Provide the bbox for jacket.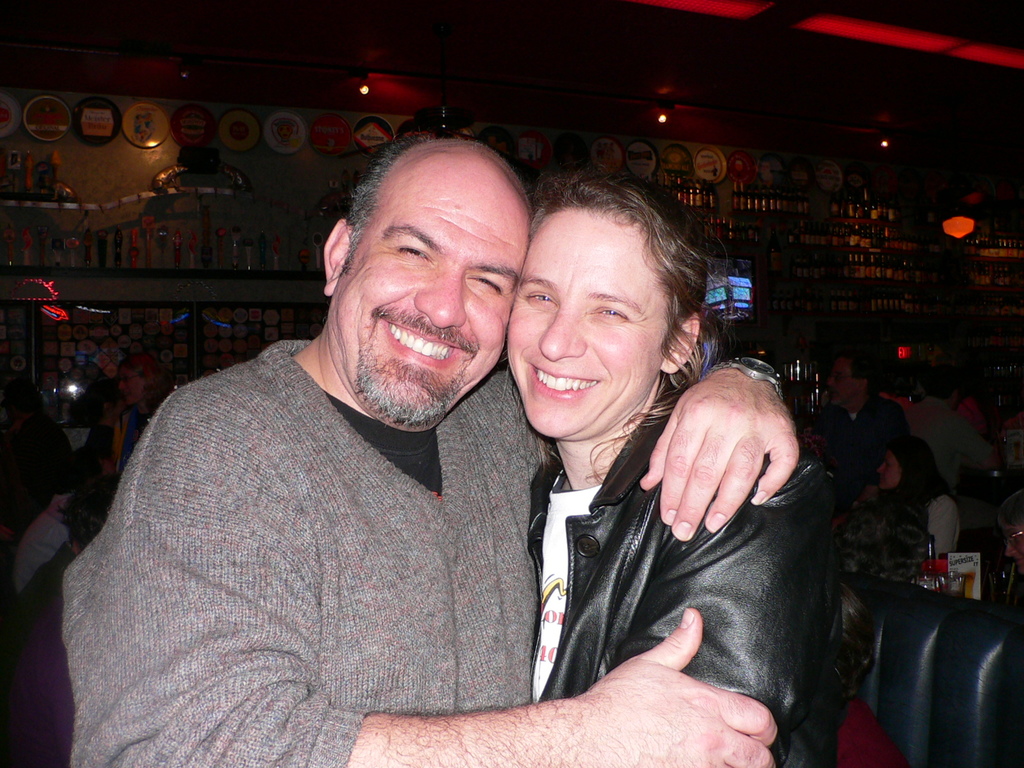
[left=527, top=378, right=840, bottom=767].
